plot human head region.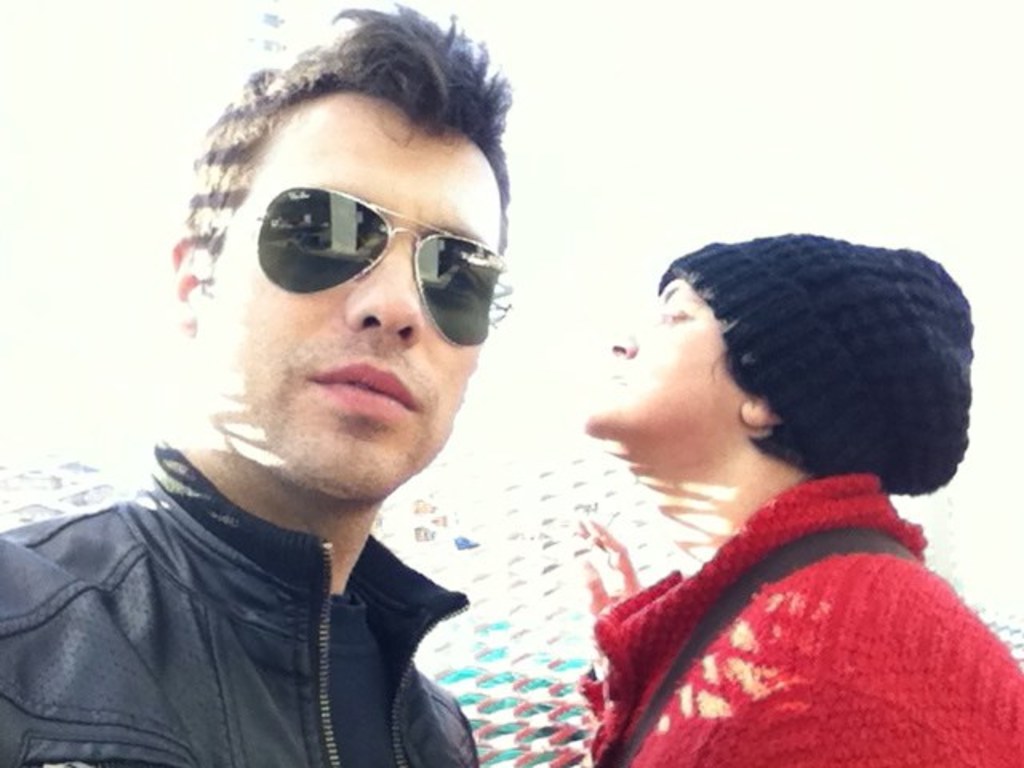
Plotted at crop(158, 3, 523, 560).
